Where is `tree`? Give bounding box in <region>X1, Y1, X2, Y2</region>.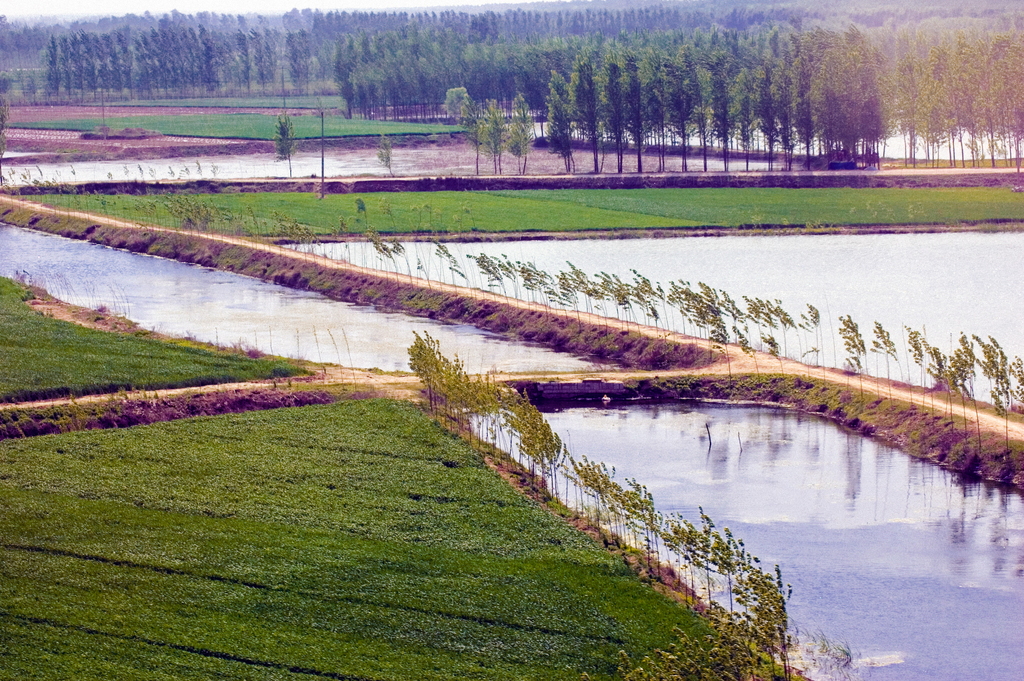
<region>7, 26, 24, 40</region>.
